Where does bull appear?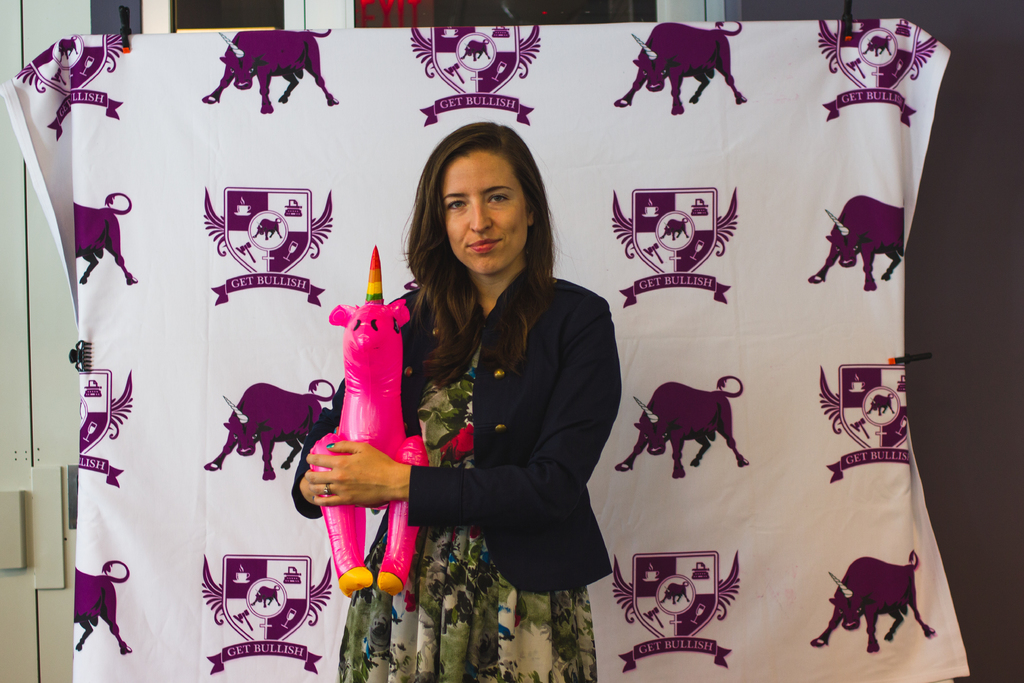
Appears at box(192, 377, 330, 477).
